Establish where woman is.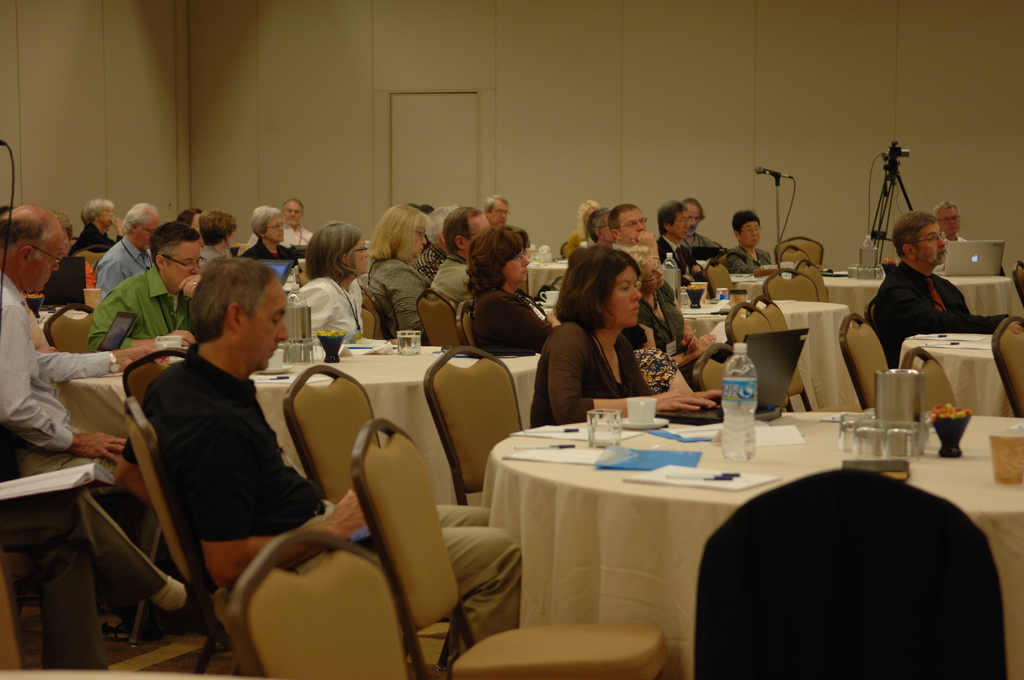
Established at box(69, 198, 124, 257).
